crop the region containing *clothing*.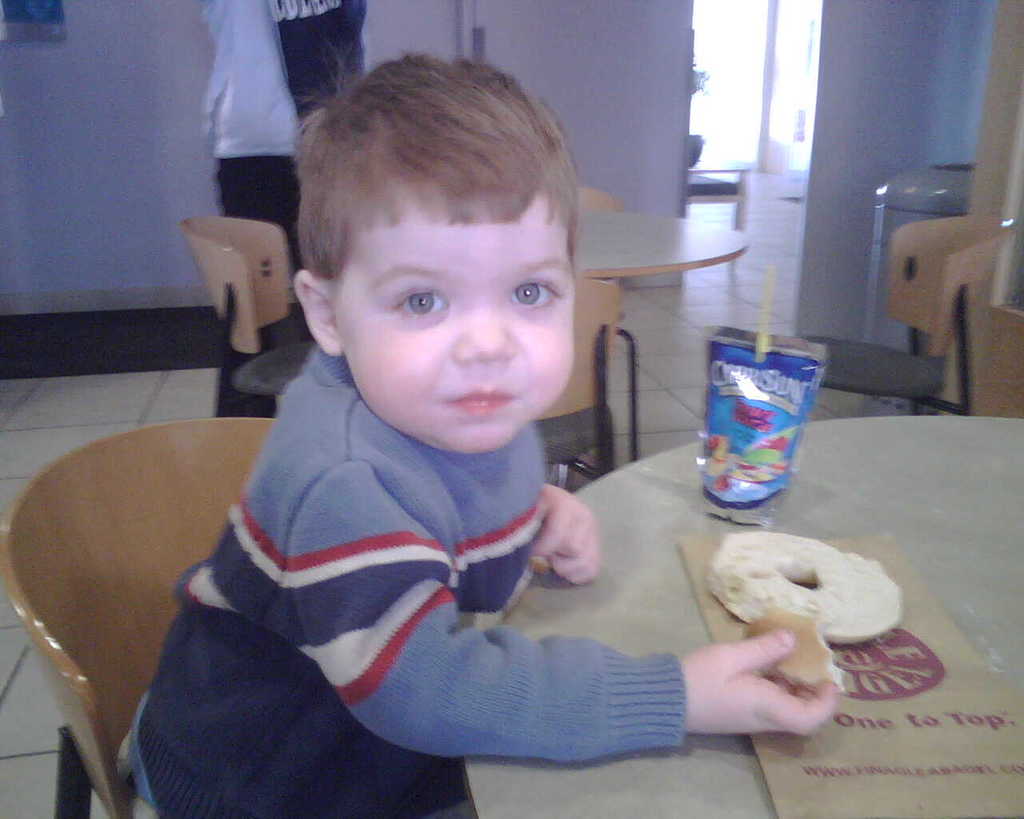
Crop region: left=209, top=0, right=369, bottom=419.
